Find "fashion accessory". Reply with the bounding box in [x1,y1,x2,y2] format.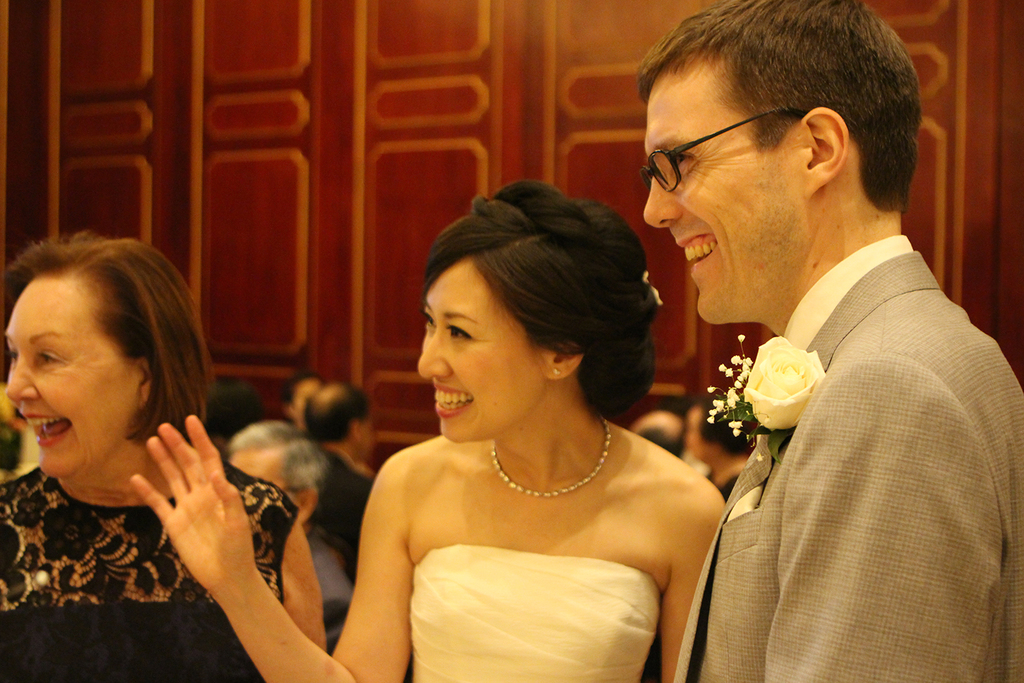
[637,265,665,304].
